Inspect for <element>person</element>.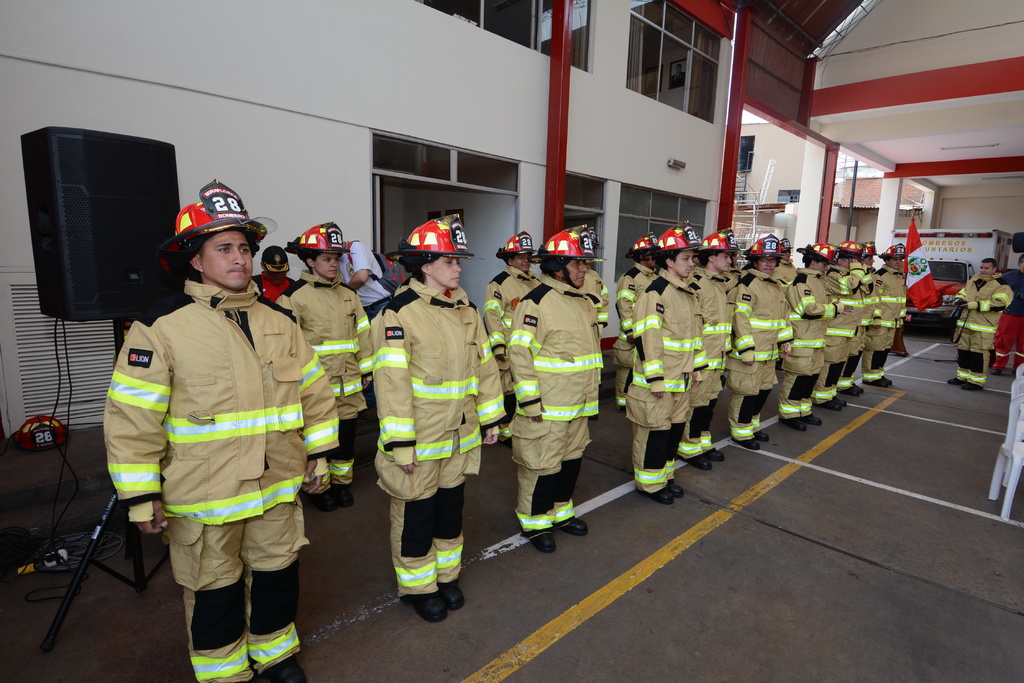
Inspection: 774:243:853:431.
